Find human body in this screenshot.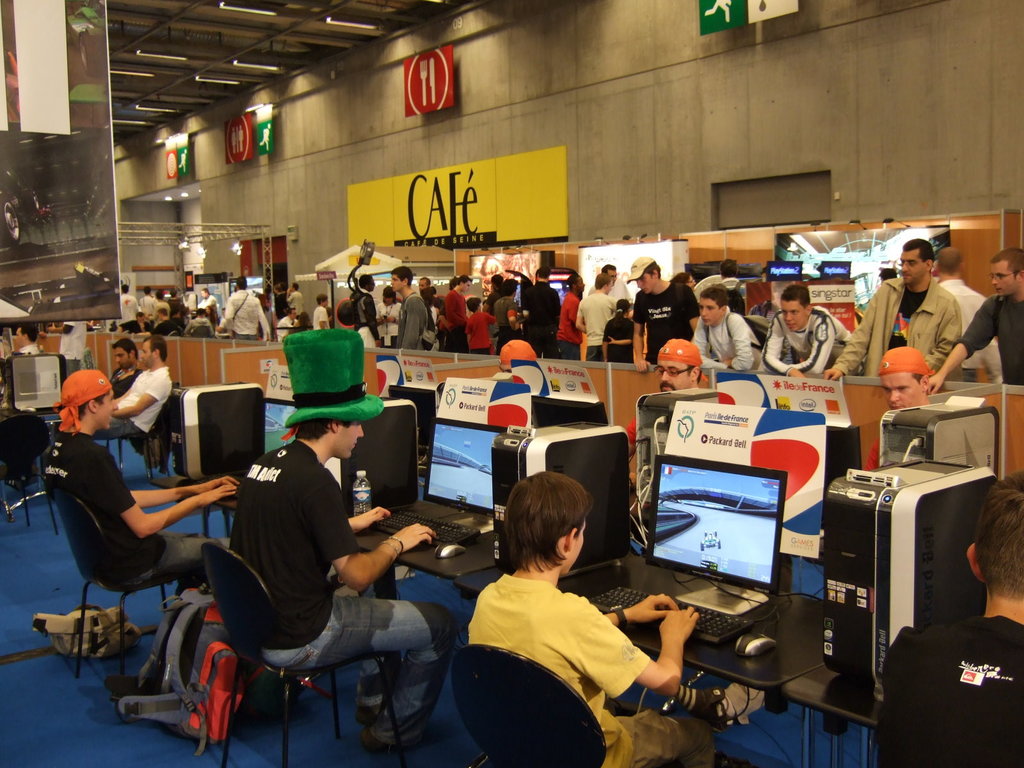
The bounding box for human body is 76,326,136,415.
